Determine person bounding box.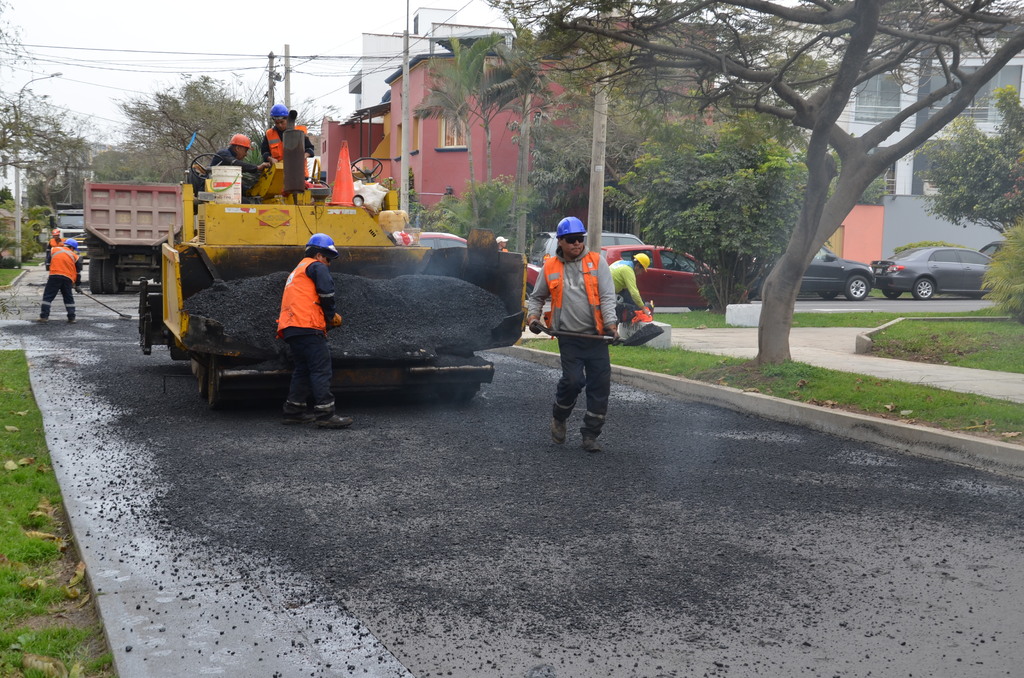
Determined: crop(47, 221, 68, 254).
